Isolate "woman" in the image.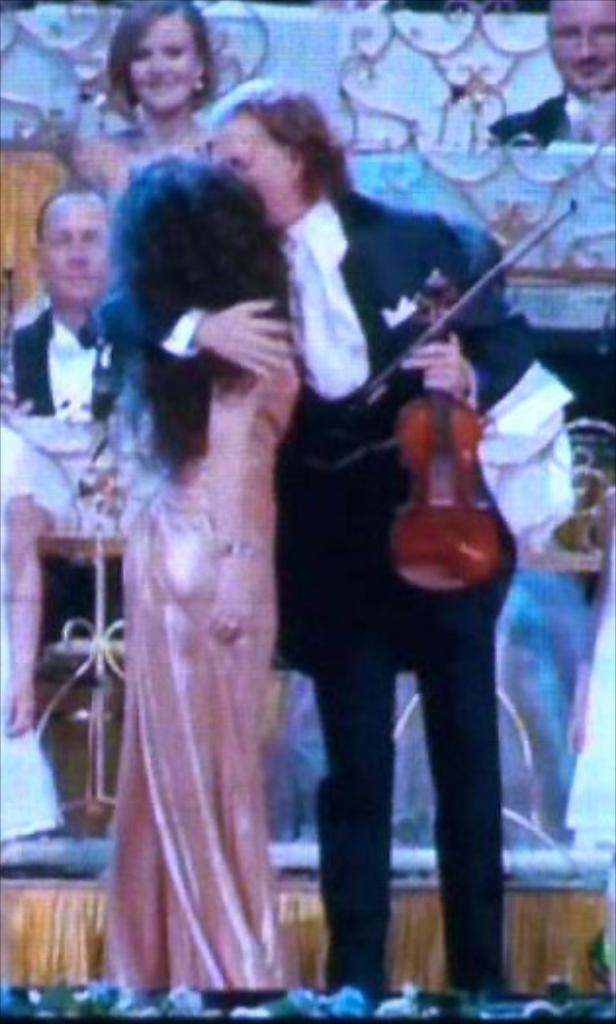
Isolated region: 66:121:387:1006.
